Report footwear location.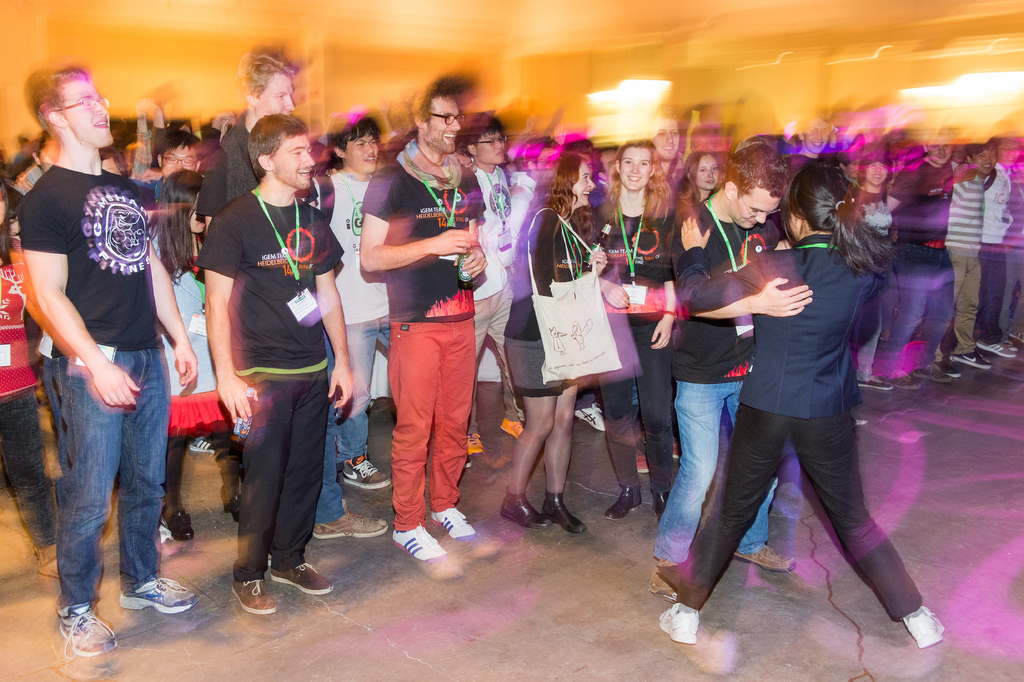
Report: region(890, 372, 924, 384).
